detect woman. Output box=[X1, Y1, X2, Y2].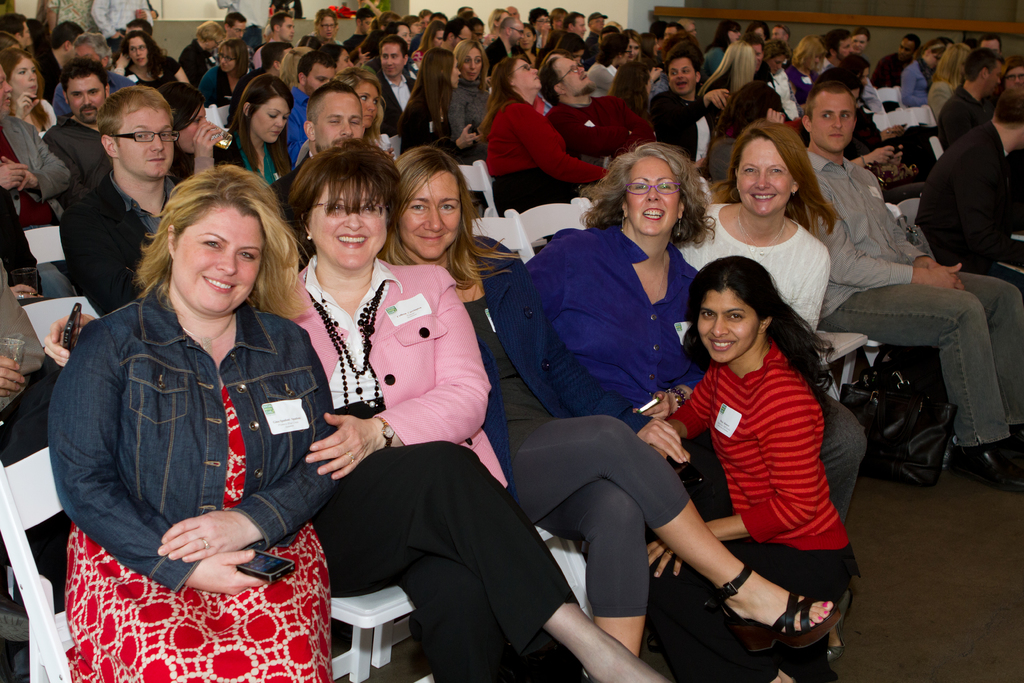
box=[701, 19, 745, 77].
